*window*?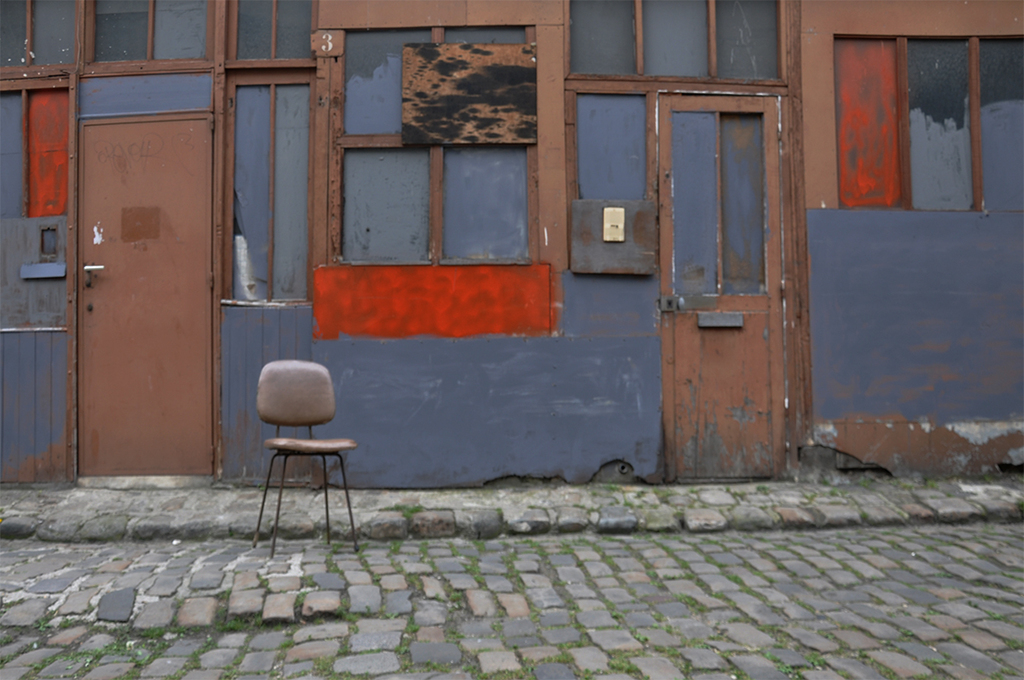
<bbox>837, 33, 1023, 210</bbox>
